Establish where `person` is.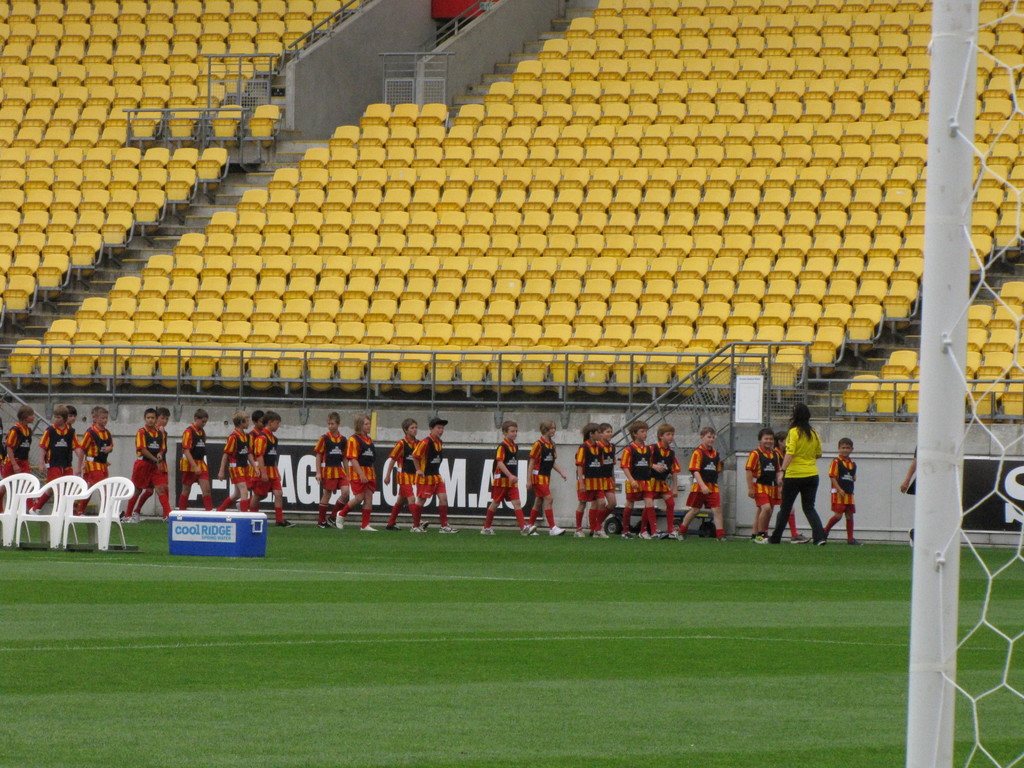
Established at 678,427,727,542.
